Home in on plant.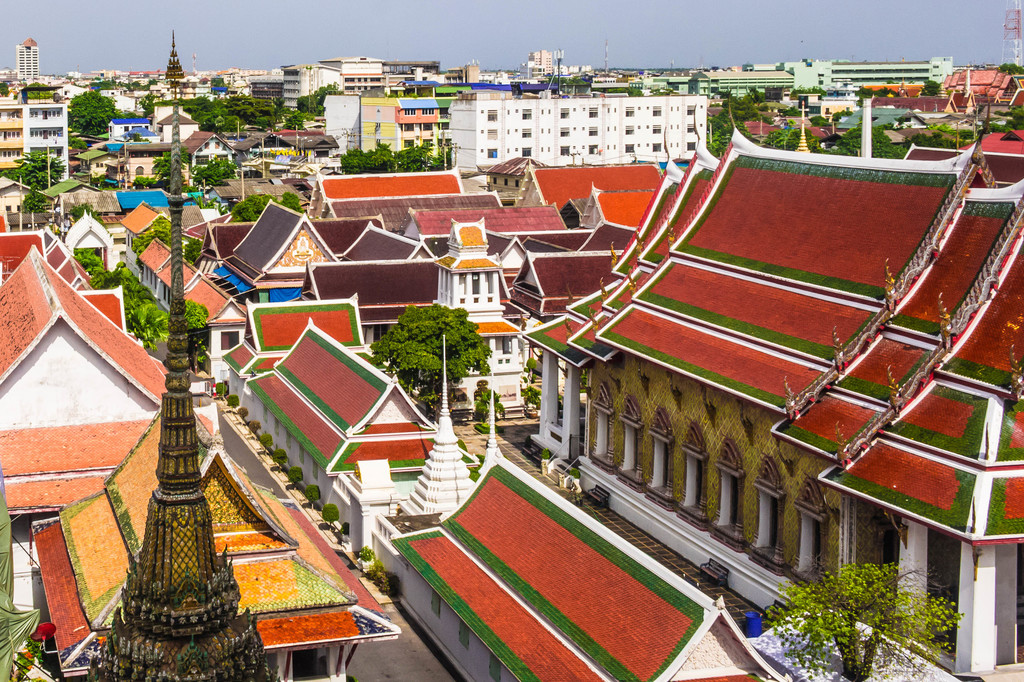
Homed in at (x1=521, y1=386, x2=541, y2=412).
